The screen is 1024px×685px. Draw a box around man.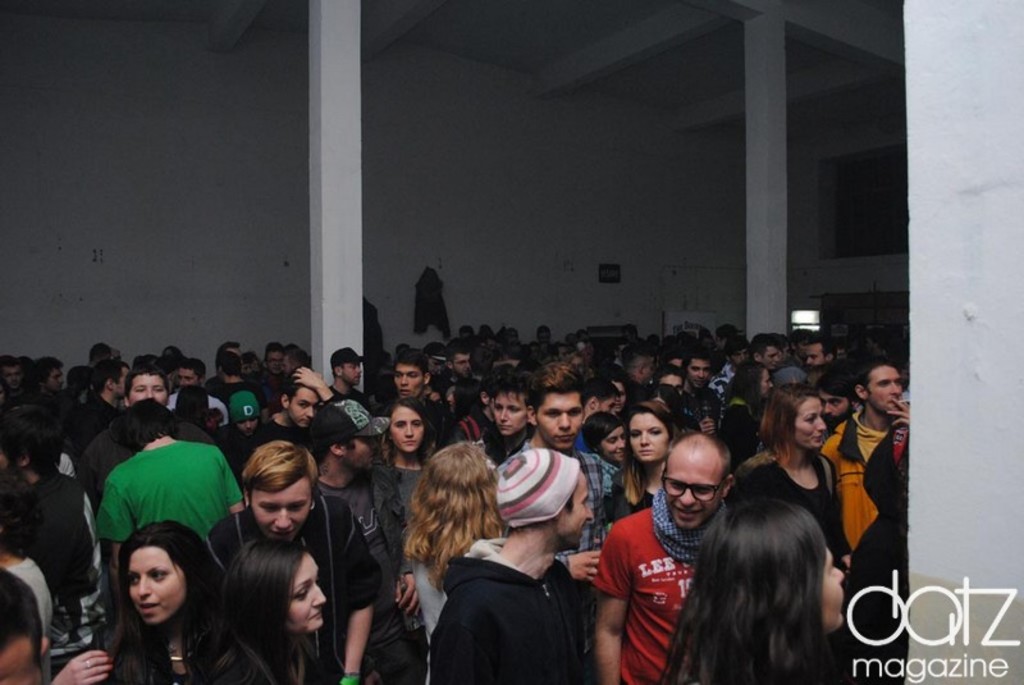
<box>69,357,227,502</box>.
